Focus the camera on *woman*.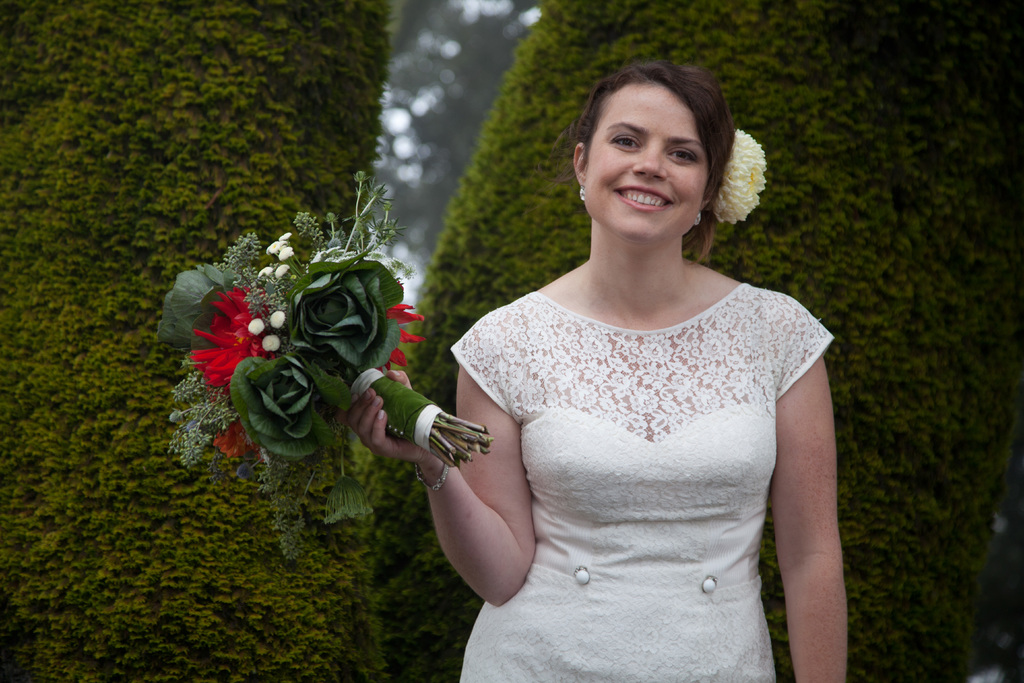
Focus region: box=[336, 62, 850, 682].
